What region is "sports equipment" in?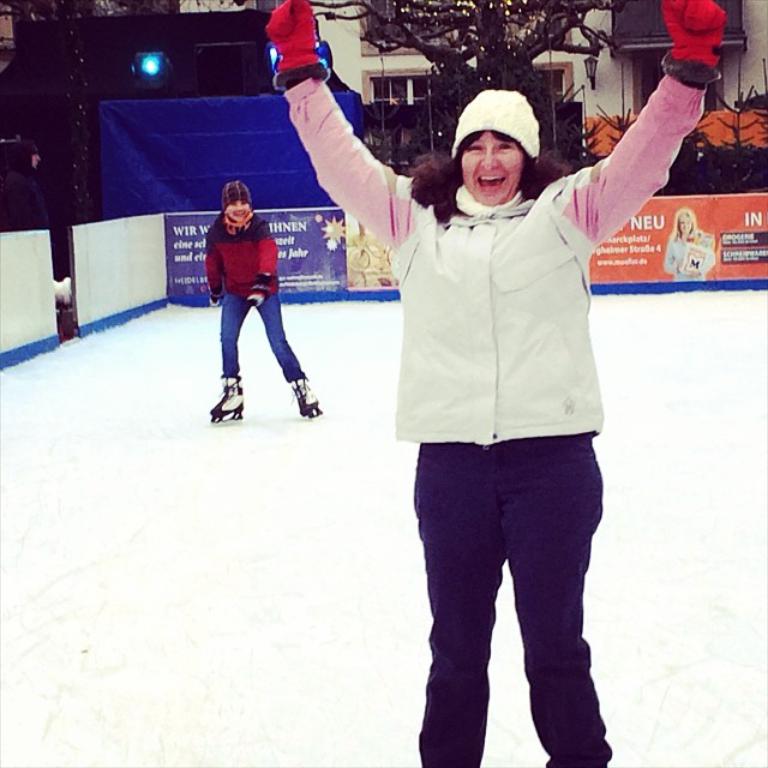
l=295, t=376, r=325, b=418.
